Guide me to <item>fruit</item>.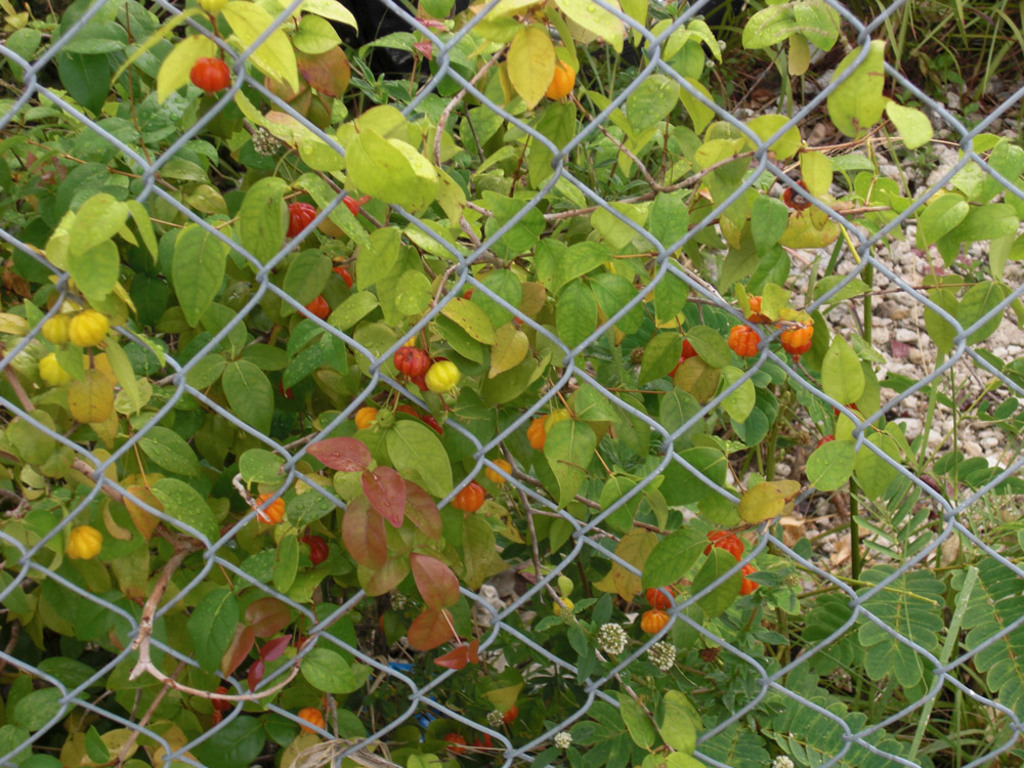
Guidance: {"x1": 537, "y1": 62, "x2": 577, "y2": 101}.
